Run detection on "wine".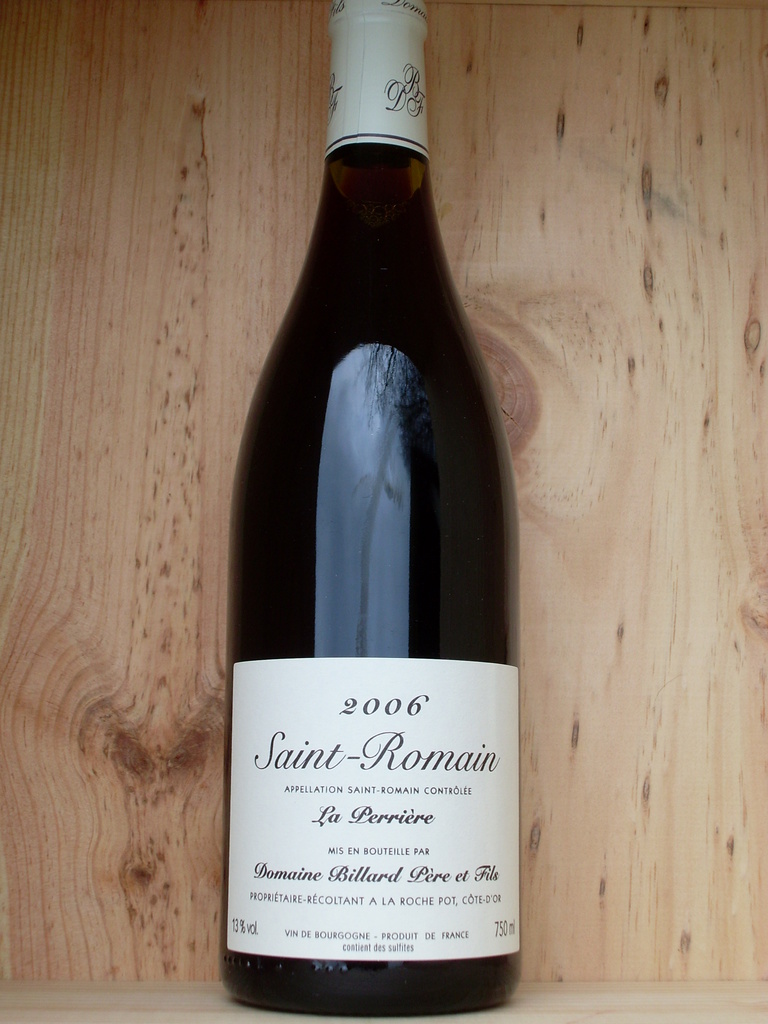
Result: region(227, 0, 516, 1019).
